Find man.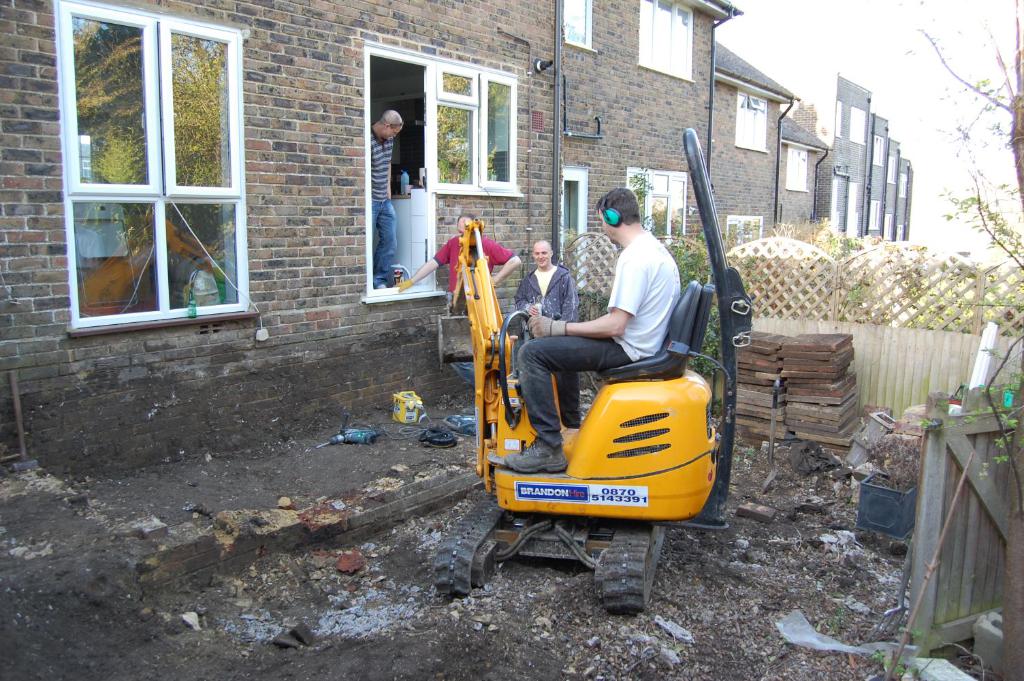
399 214 522 294.
